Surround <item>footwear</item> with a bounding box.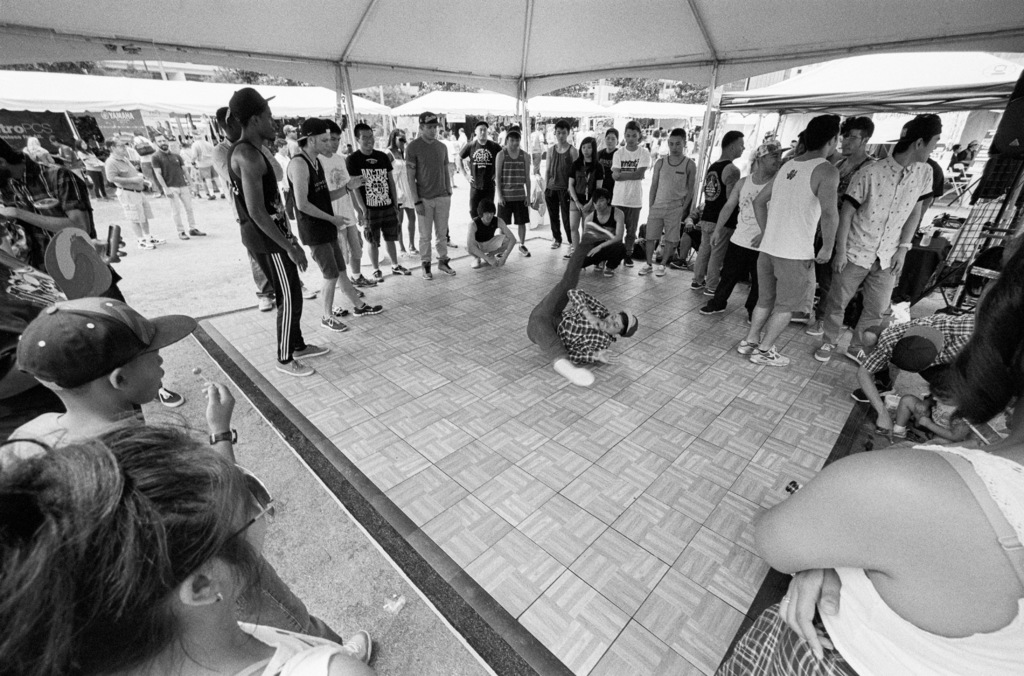
select_region(155, 387, 185, 406).
